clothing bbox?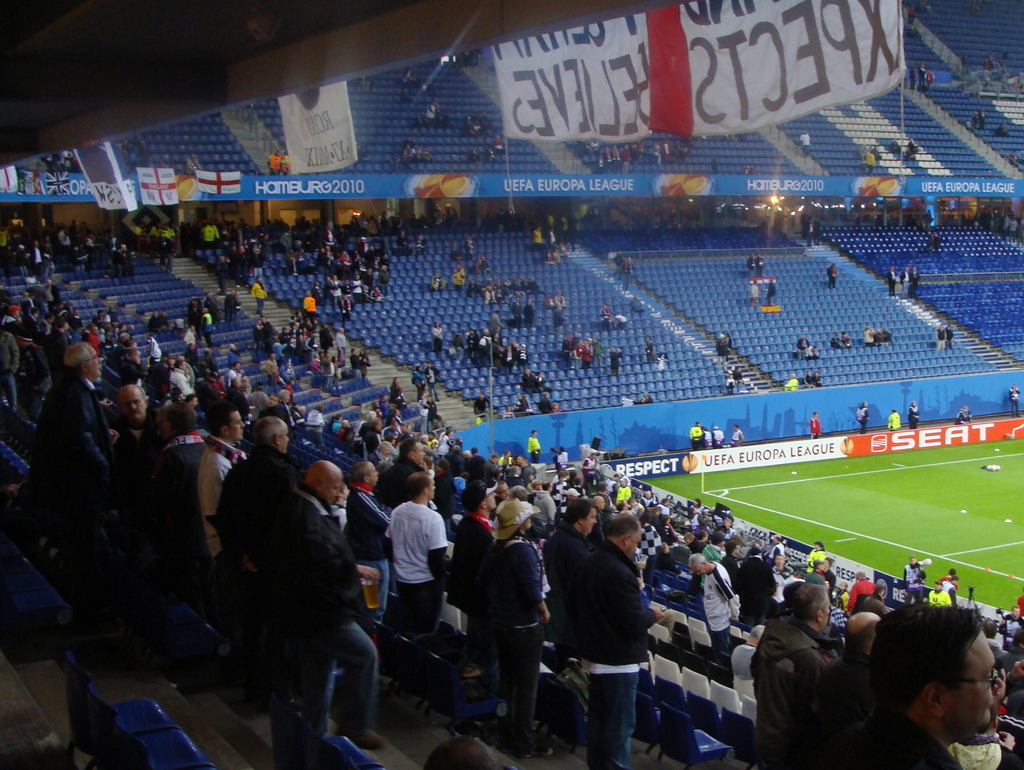
[left=727, top=427, right=744, bottom=447]
